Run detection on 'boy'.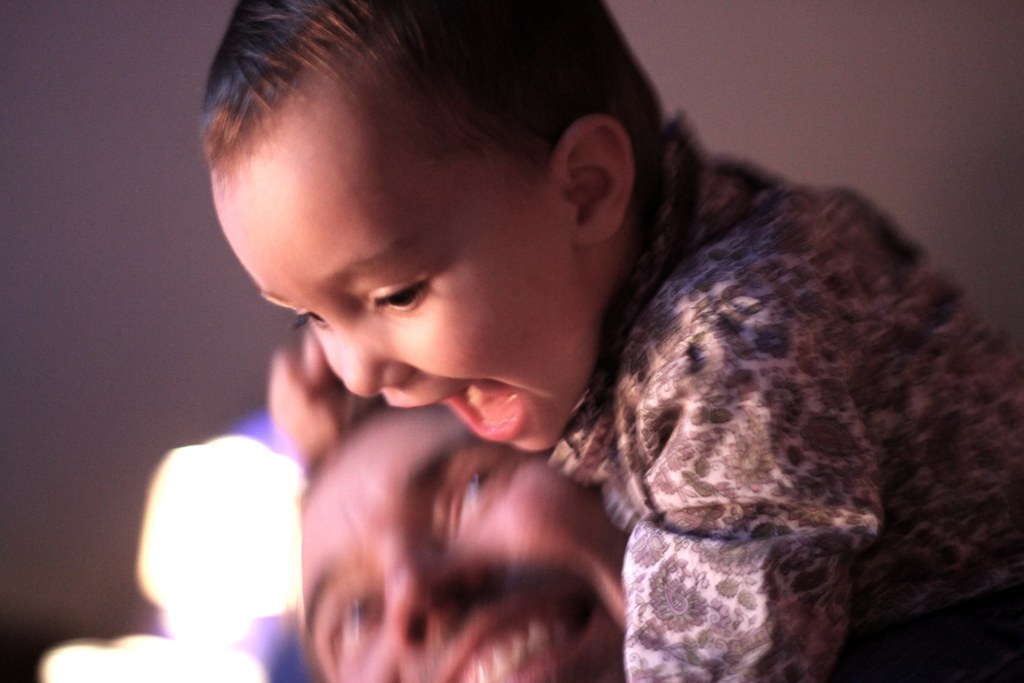
Result: rect(209, 0, 1023, 682).
